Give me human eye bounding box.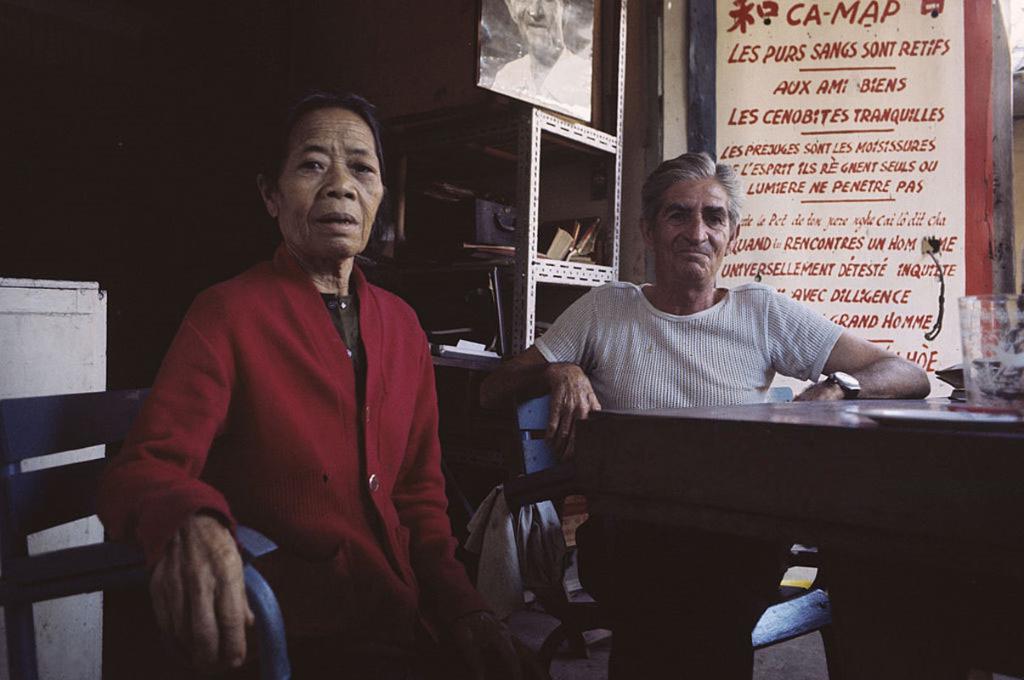
(292,155,327,180).
